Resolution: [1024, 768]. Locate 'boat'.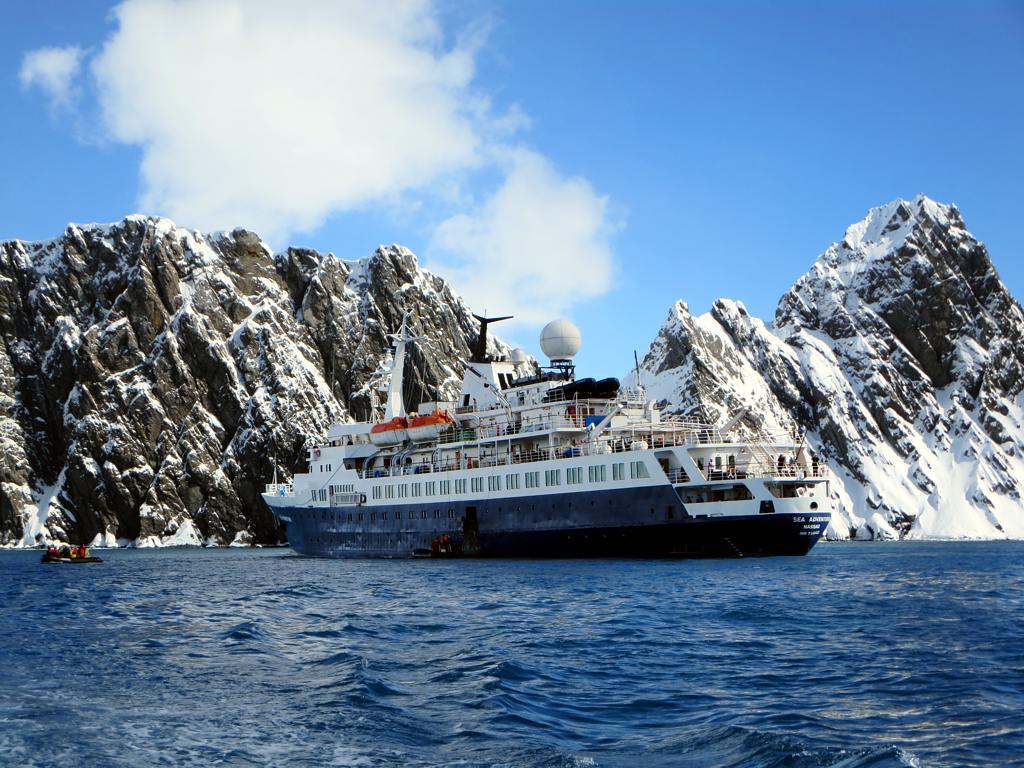
<region>304, 314, 790, 526</region>.
